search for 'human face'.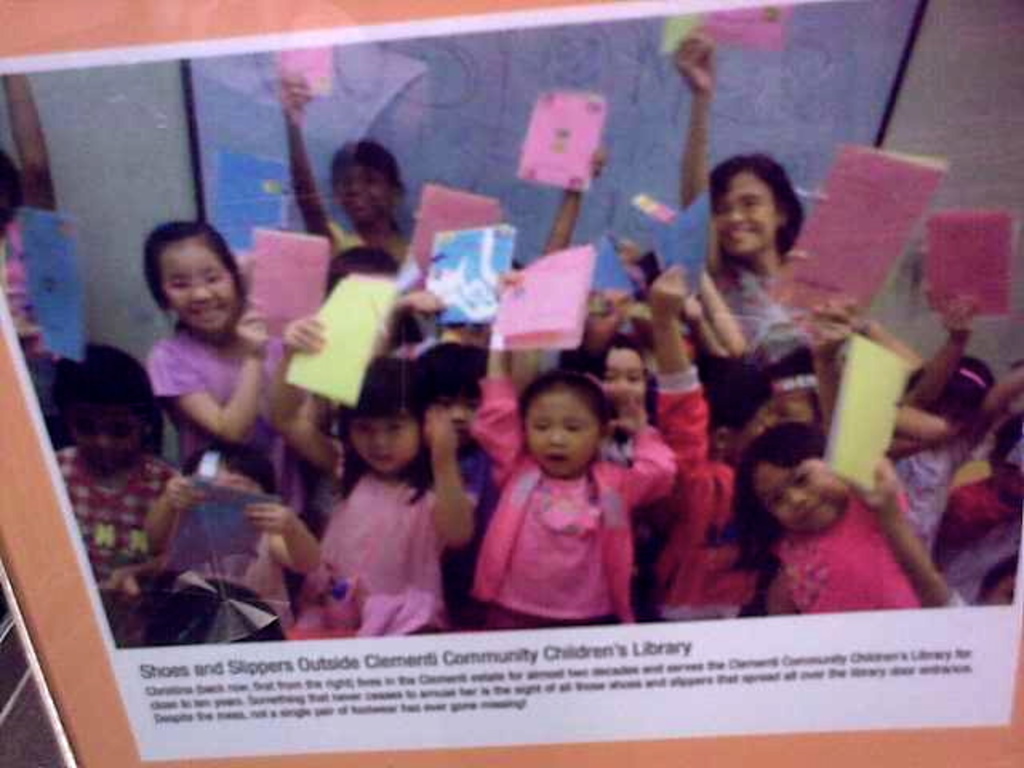
Found at bbox(523, 395, 603, 480).
